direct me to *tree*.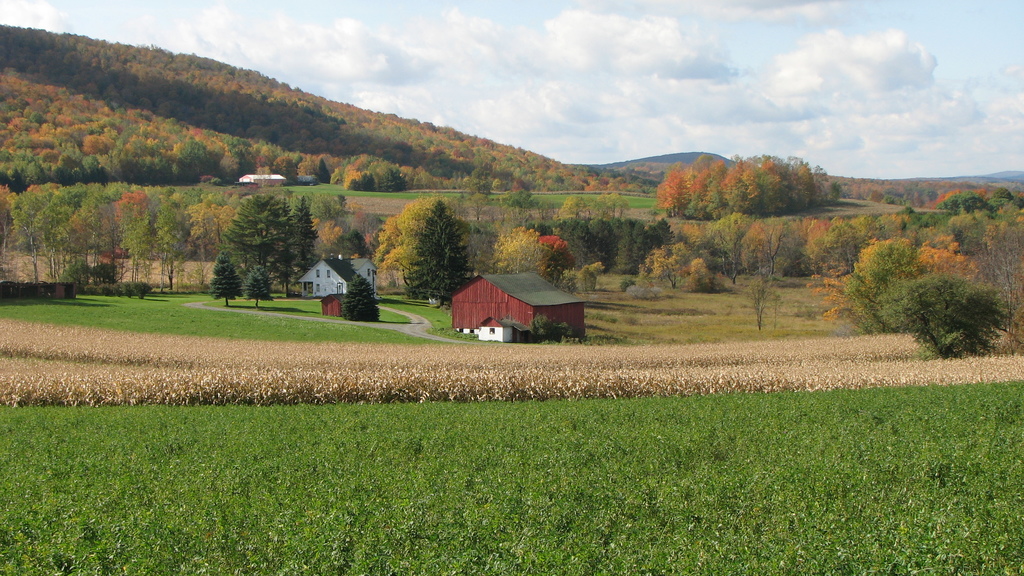
Direction: [696, 262, 727, 293].
